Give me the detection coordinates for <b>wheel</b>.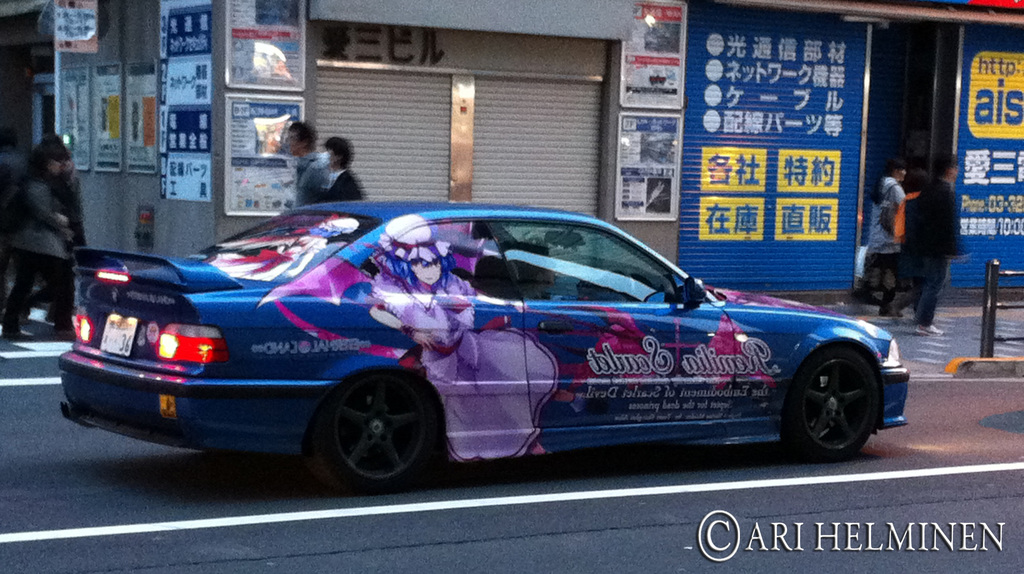
<region>298, 366, 439, 475</region>.
